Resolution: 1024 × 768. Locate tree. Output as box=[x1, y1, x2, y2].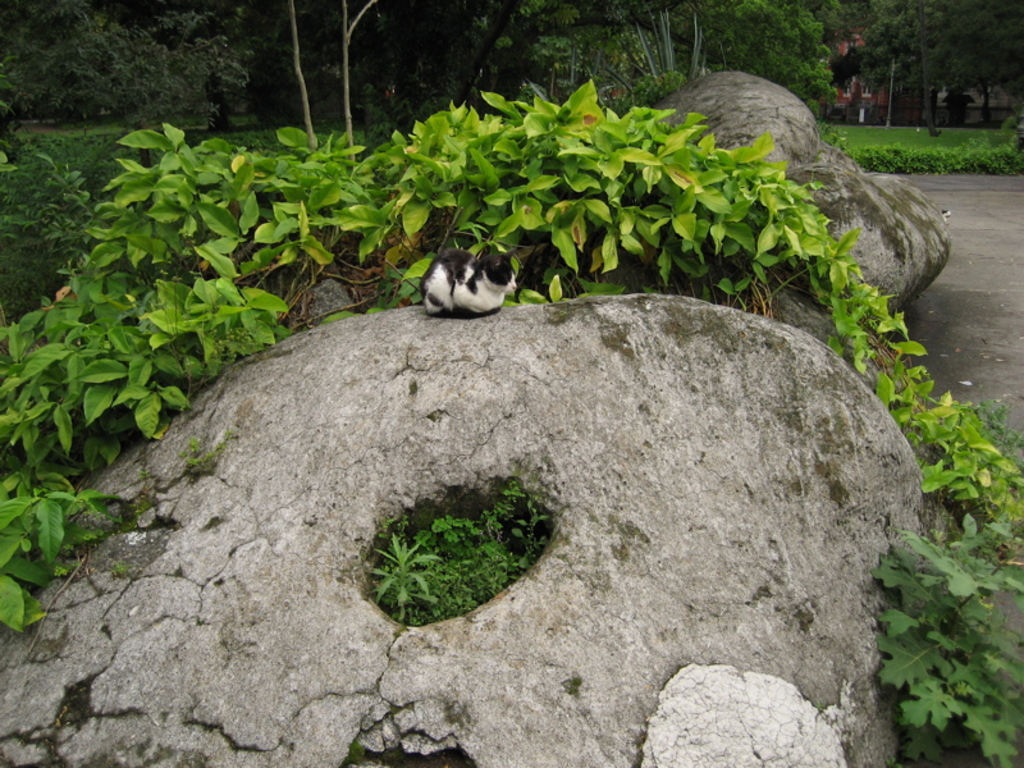
box=[571, 0, 847, 114].
